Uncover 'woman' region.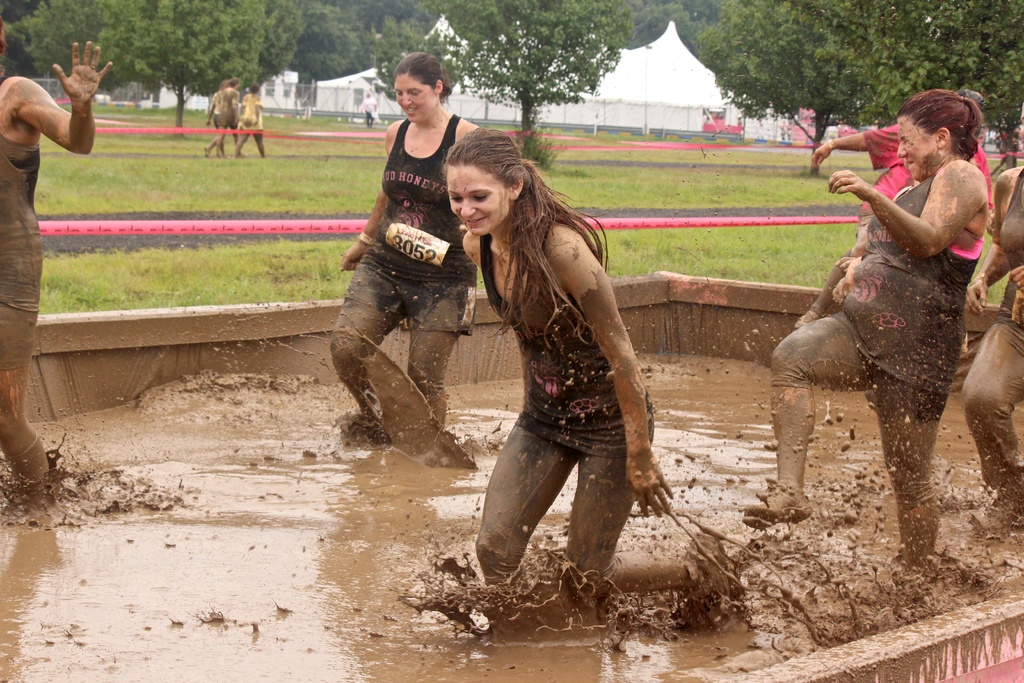
Uncovered: x1=964, y1=99, x2=1023, y2=523.
